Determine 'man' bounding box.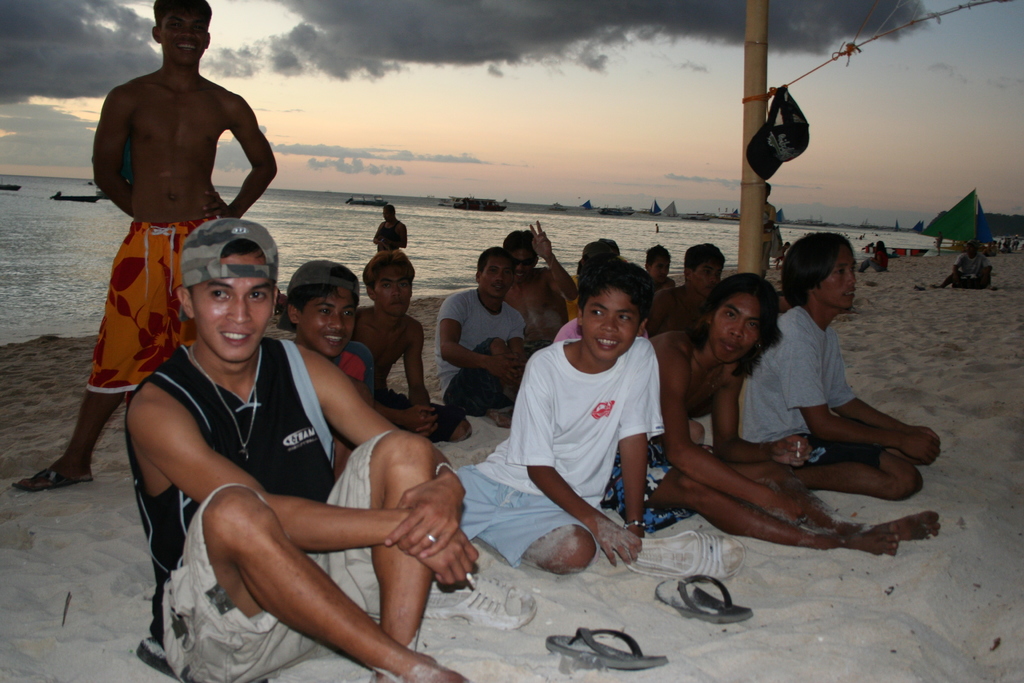
Determined: [940,240,996,300].
